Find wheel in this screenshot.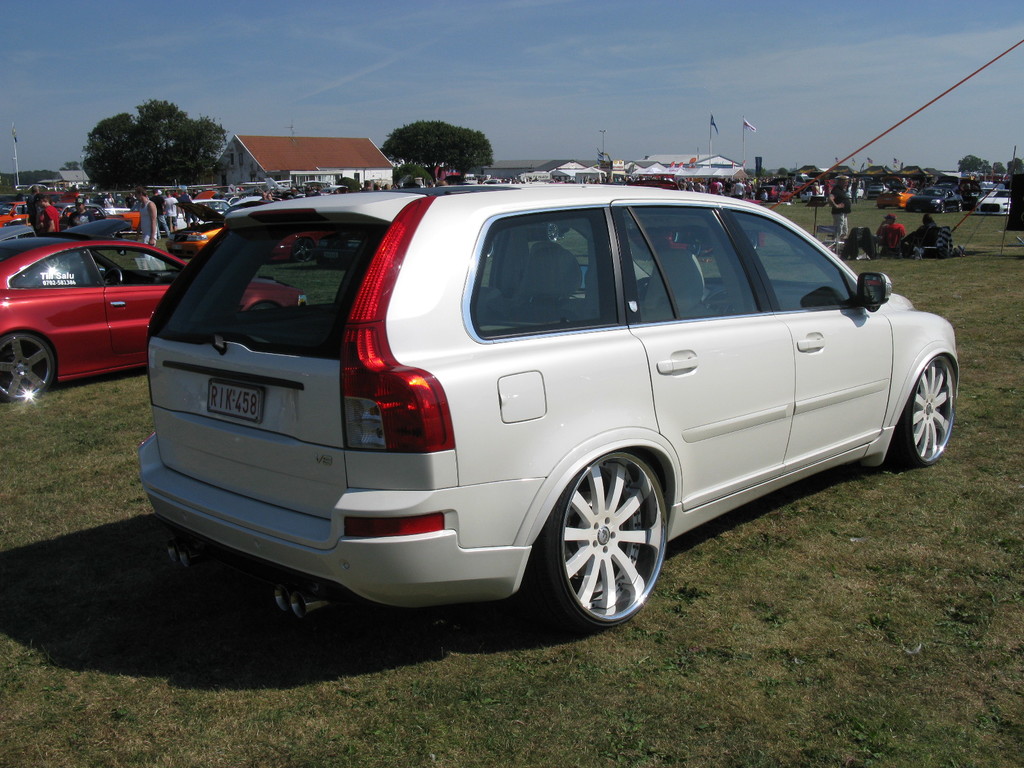
The bounding box for wheel is select_region(534, 445, 676, 630).
